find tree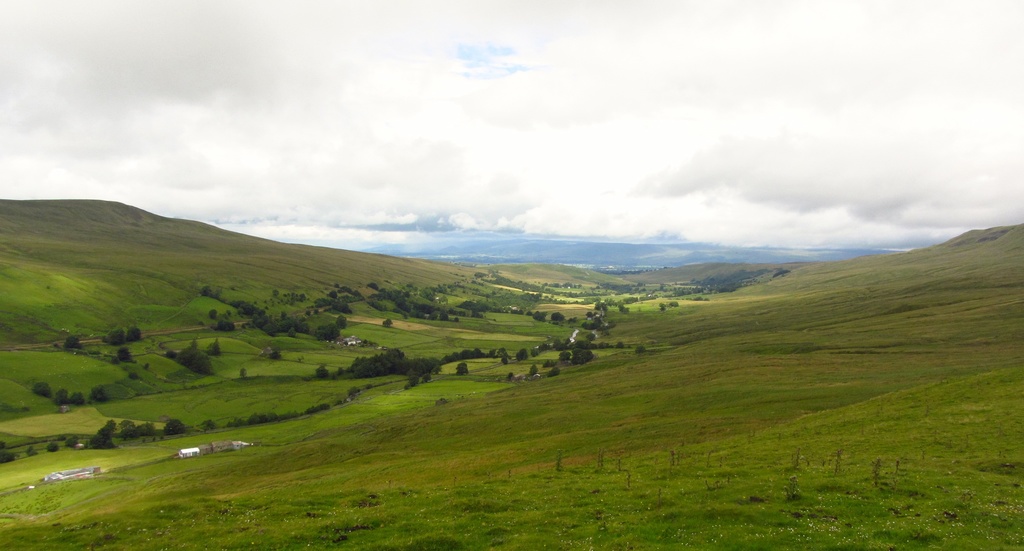
[left=211, top=300, right=346, bottom=335]
